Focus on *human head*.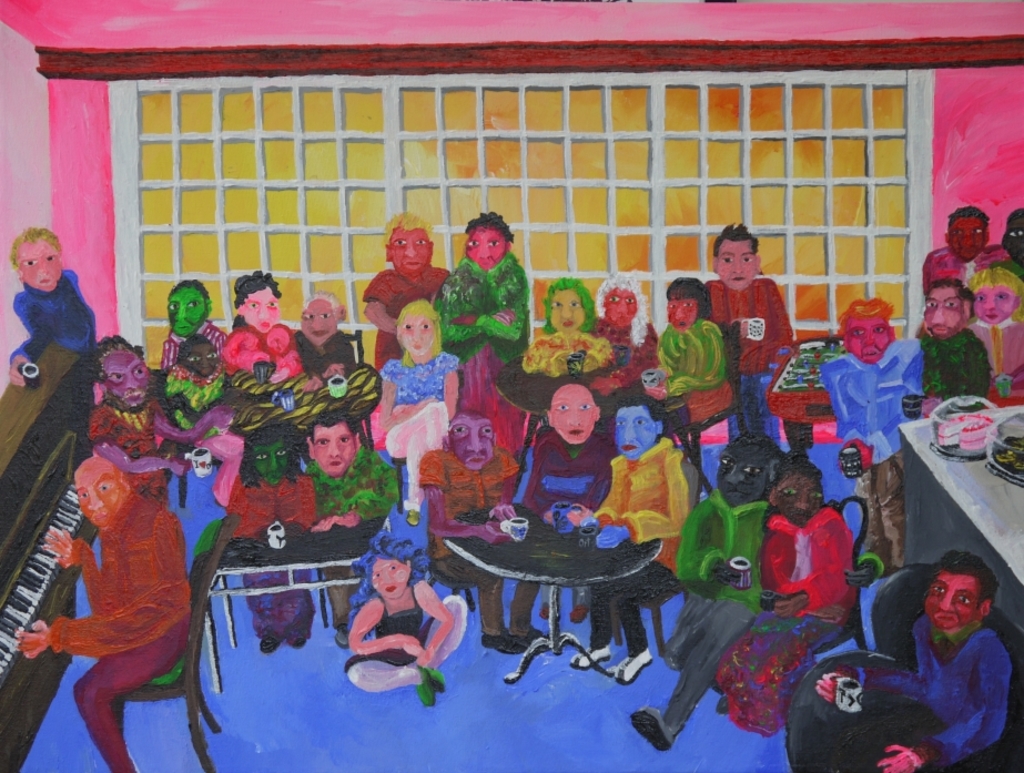
Focused at detection(945, 205, 991, 264).
